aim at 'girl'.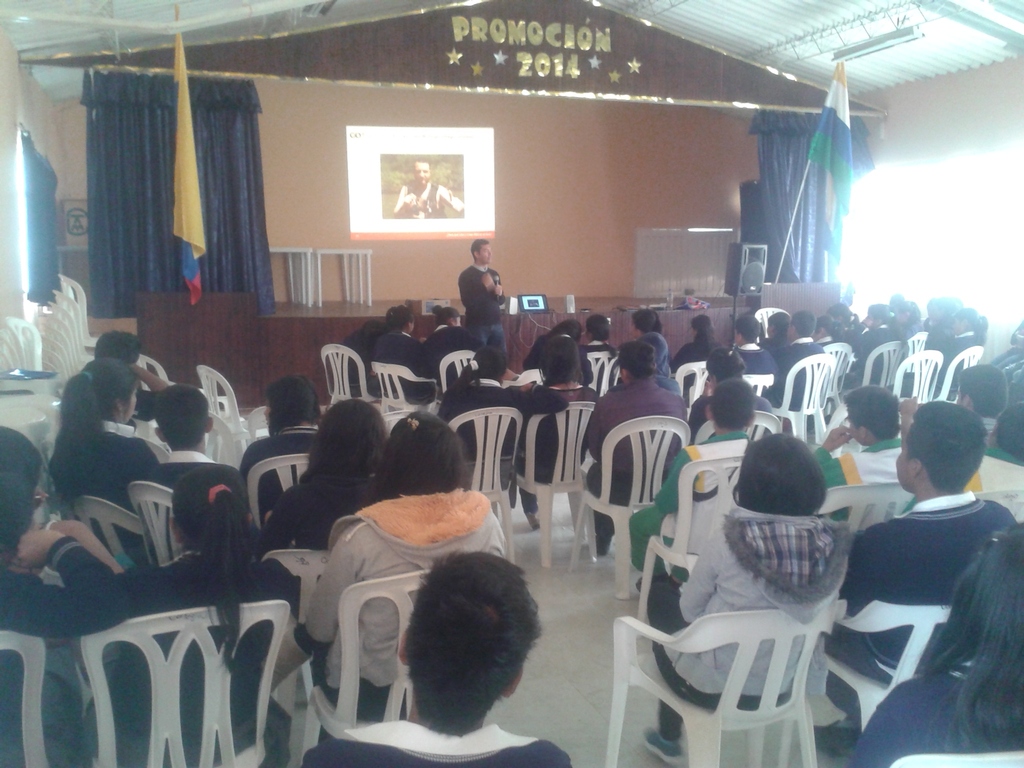
Aimed at <region>578, 318, 622, 392</region>.
